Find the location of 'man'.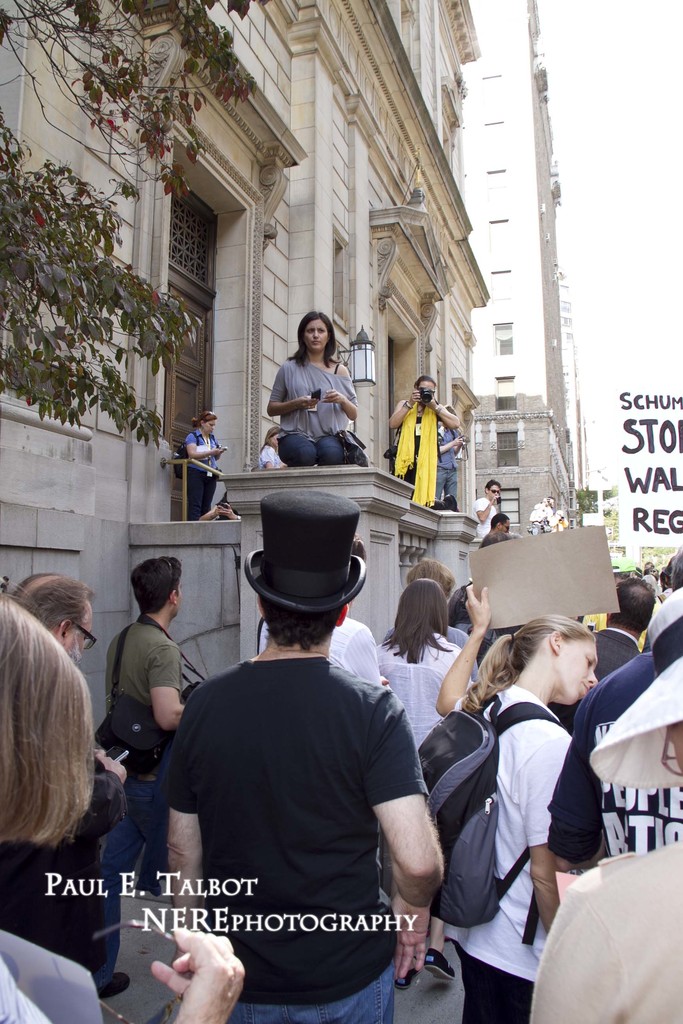
Location: [left=95, top=554, right=192, bottom=742].
